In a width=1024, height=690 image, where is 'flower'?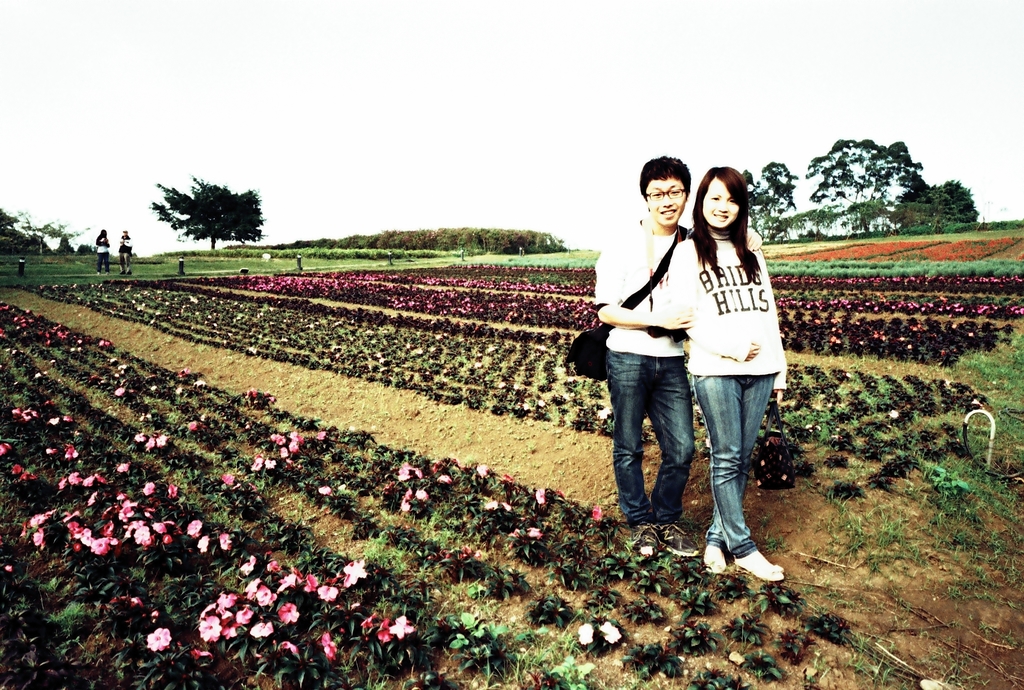
left=12, top=405, right=22, bottom=418.
